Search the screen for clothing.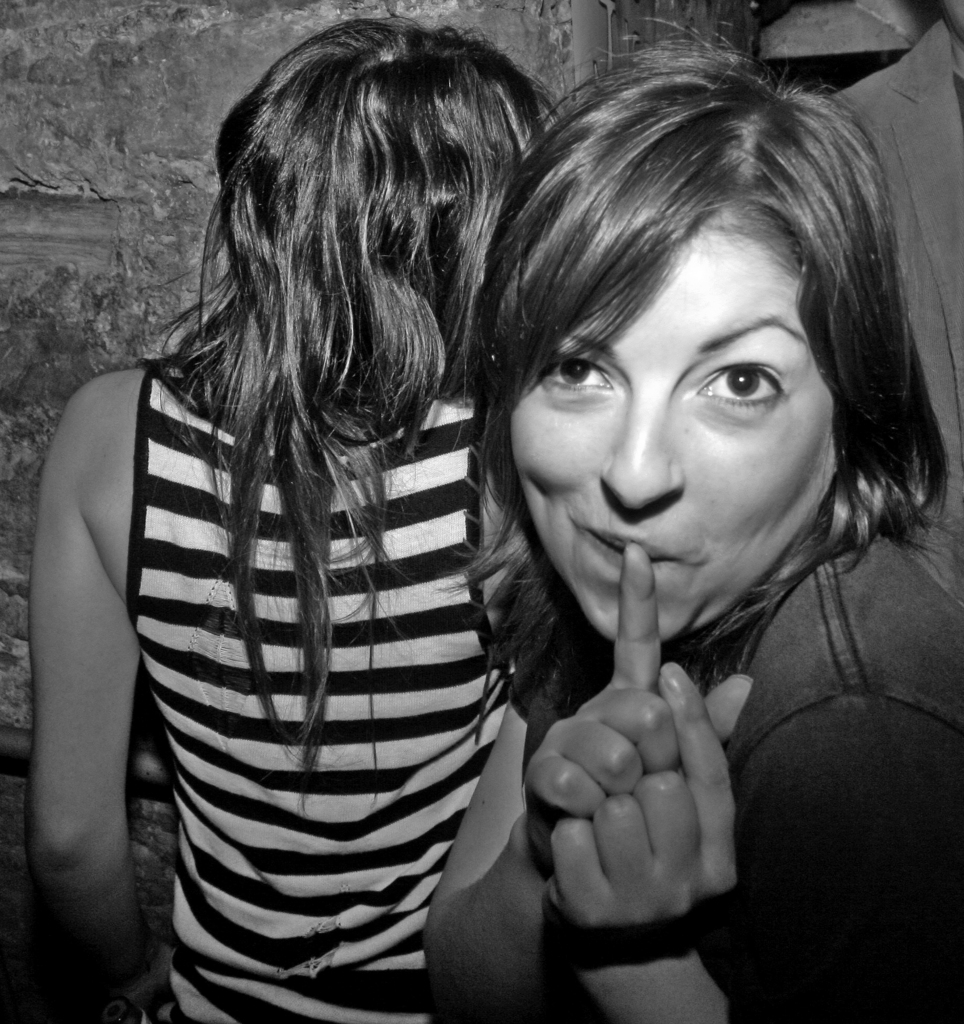
Found at crop(509, 506, 963, 1023).
